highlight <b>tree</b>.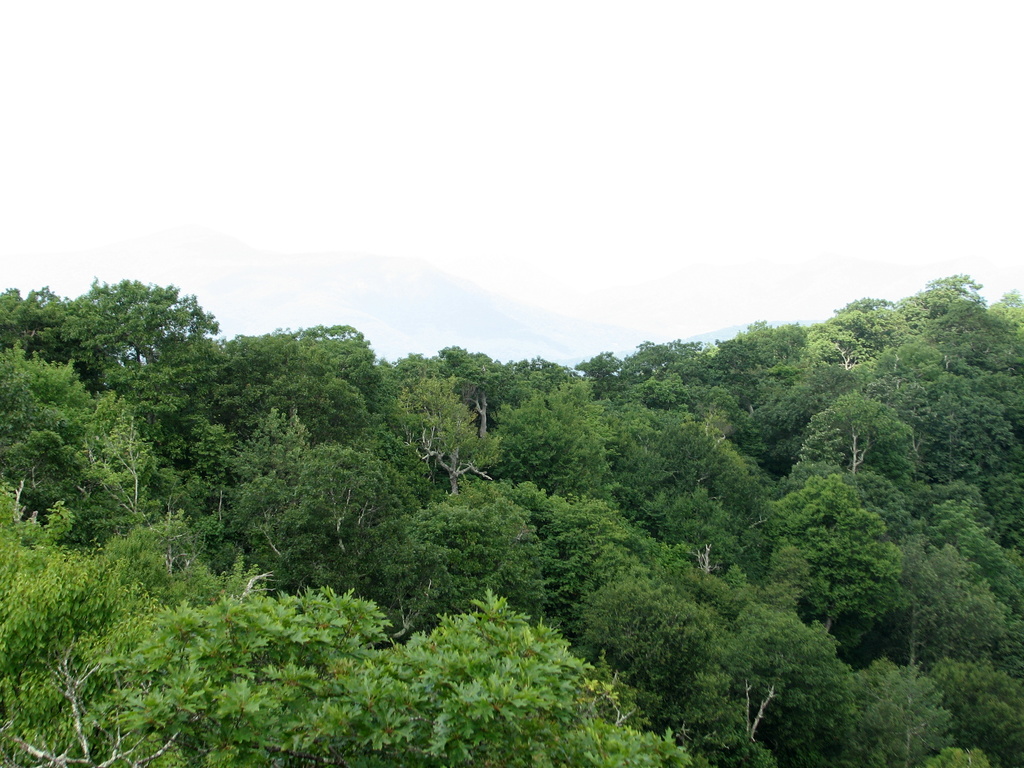
Highlighted region: [x1=42, y1=264, x2=232, y2=421].
